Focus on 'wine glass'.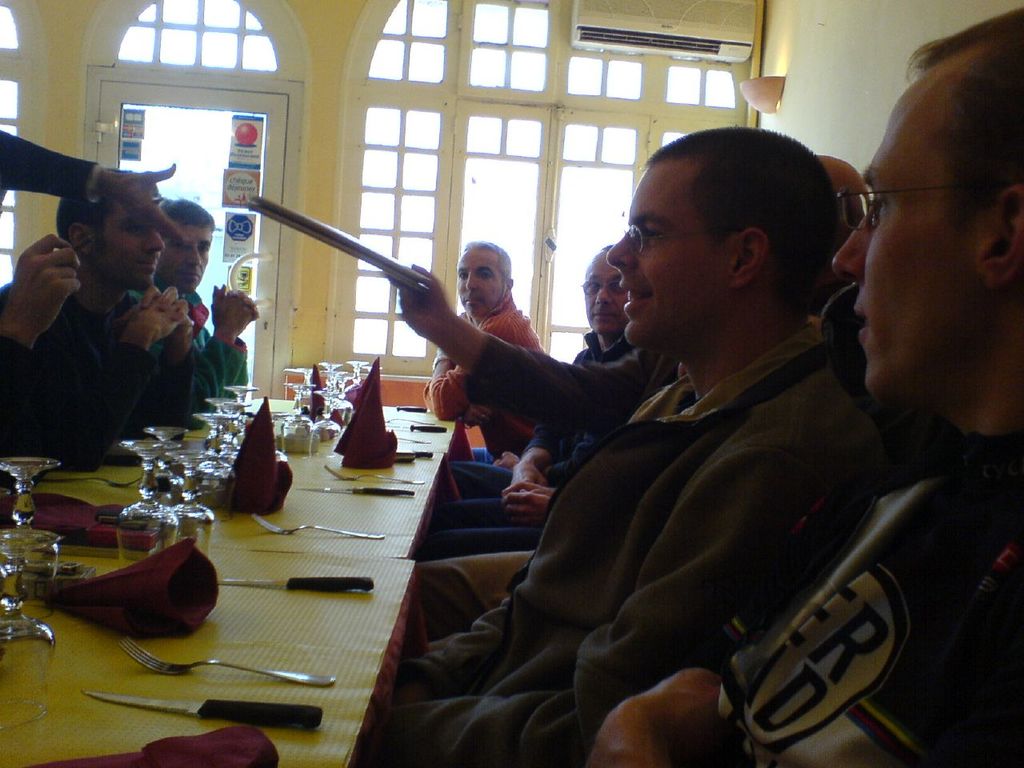
Focused at 340:356:368:394.
